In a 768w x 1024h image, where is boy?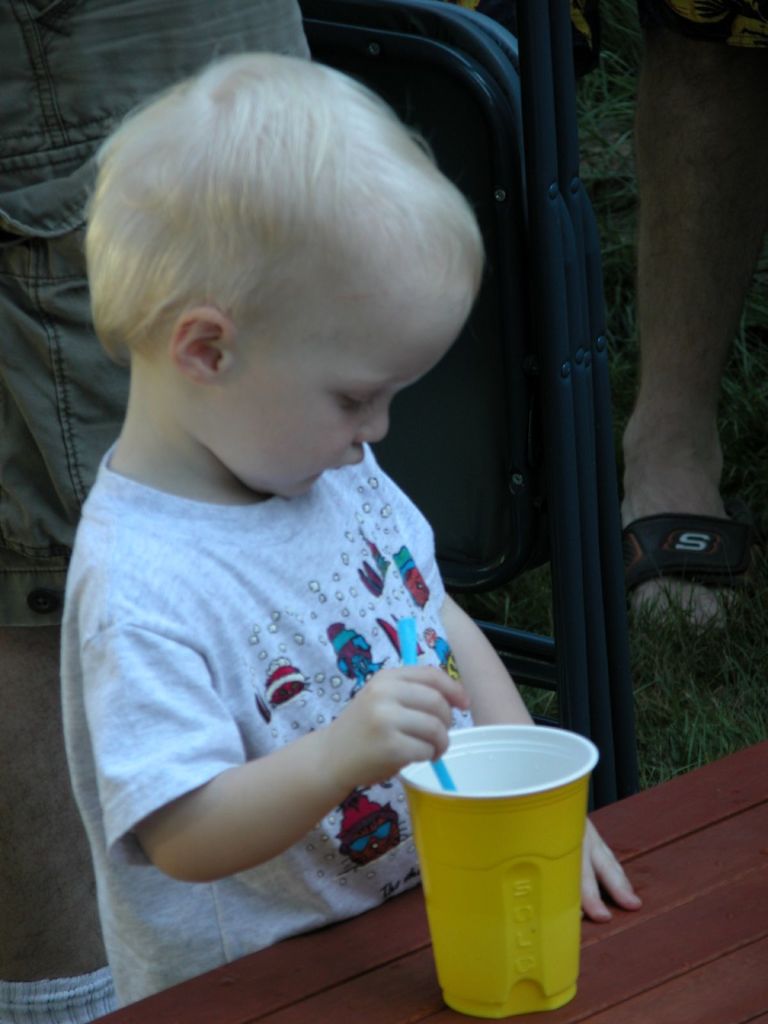
49, 49, 638, 1023.
